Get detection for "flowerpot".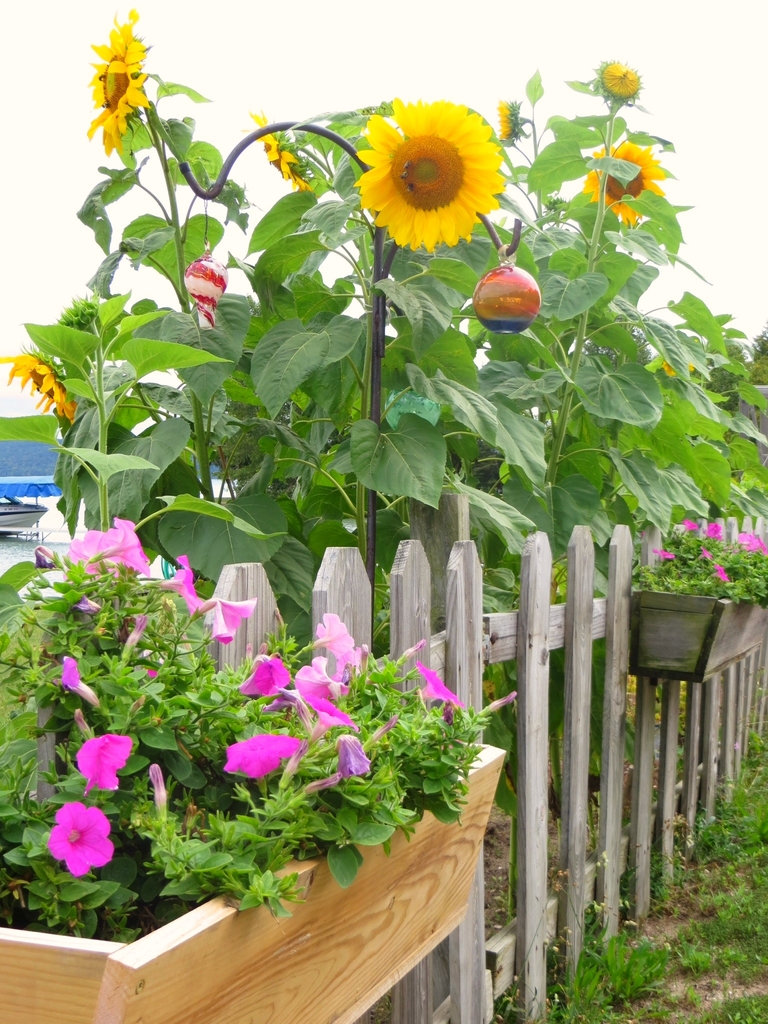
Detection: region(630, 594, 726, 685).
